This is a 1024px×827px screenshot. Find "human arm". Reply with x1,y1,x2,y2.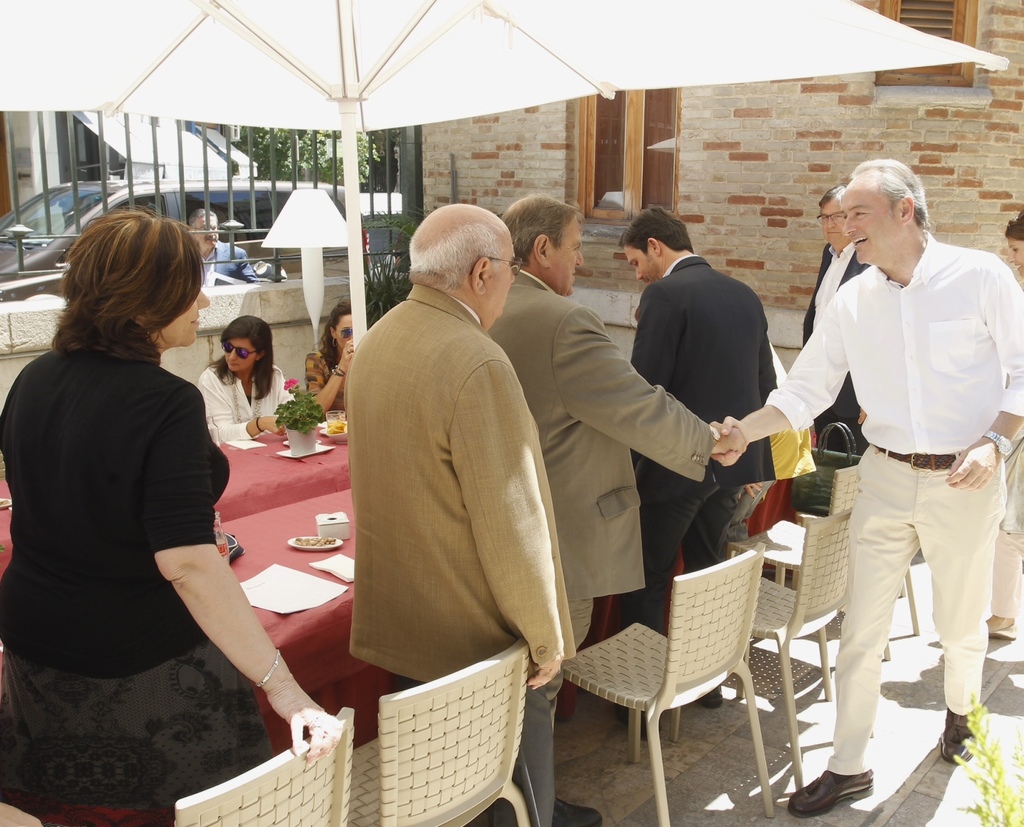
749,292,790,432.
